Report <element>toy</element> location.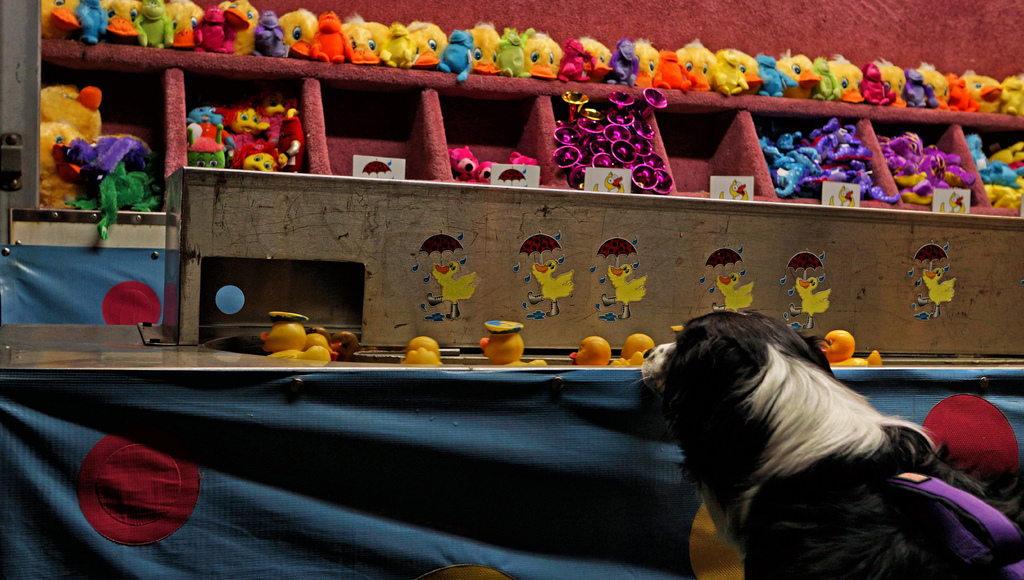
Report: pyautogui.locateOnScreen(480, 316, 540, 370).
